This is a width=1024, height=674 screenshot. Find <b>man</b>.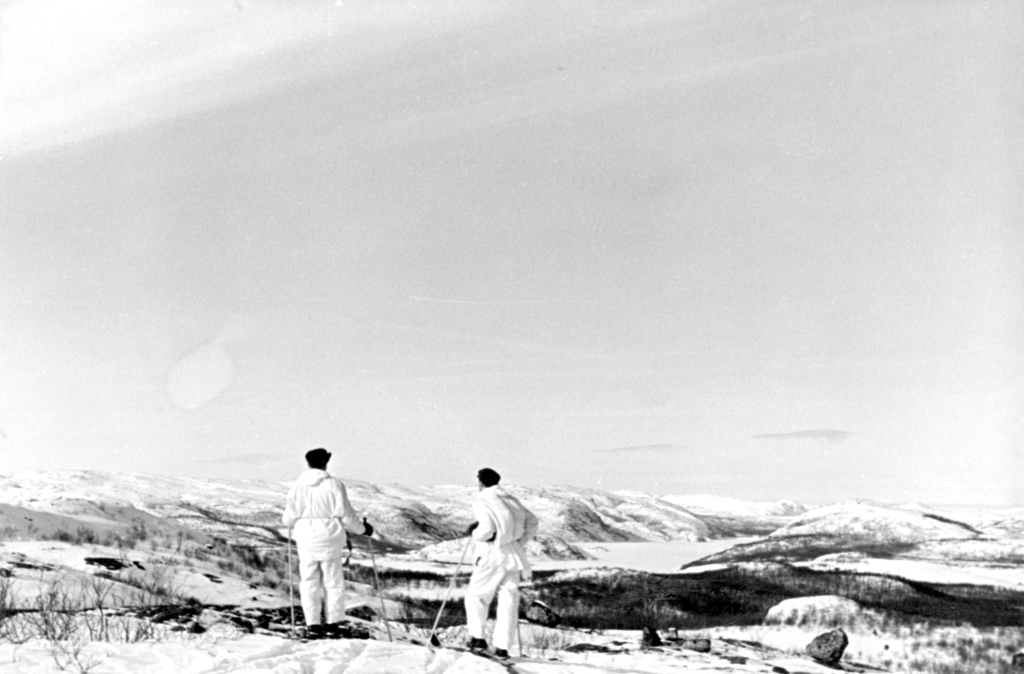
Bounding box: x1=460 y1=464 x2=538 y2=664.
